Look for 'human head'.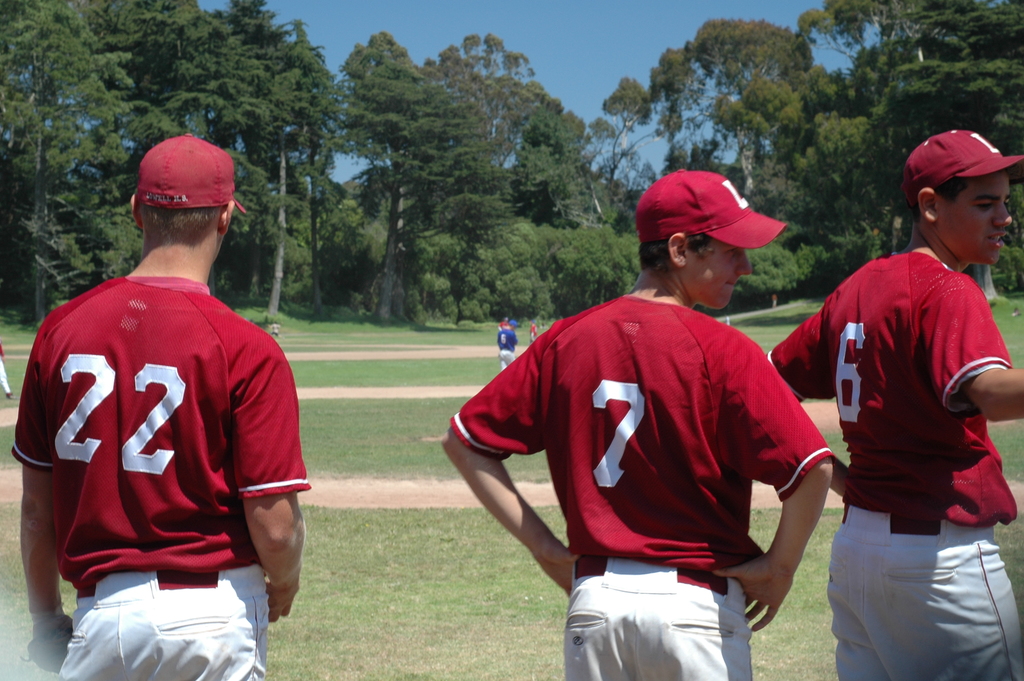
Found: bbox=(118, 133, 237, 280).
